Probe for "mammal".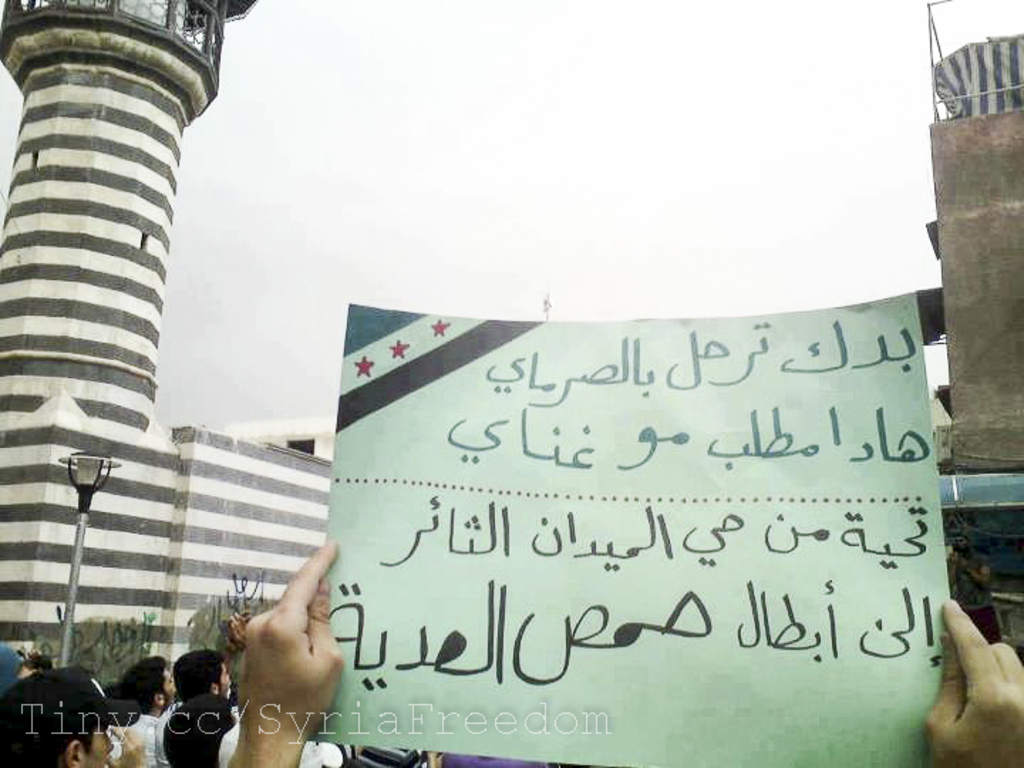
Probe result: 161/612/247/767.
